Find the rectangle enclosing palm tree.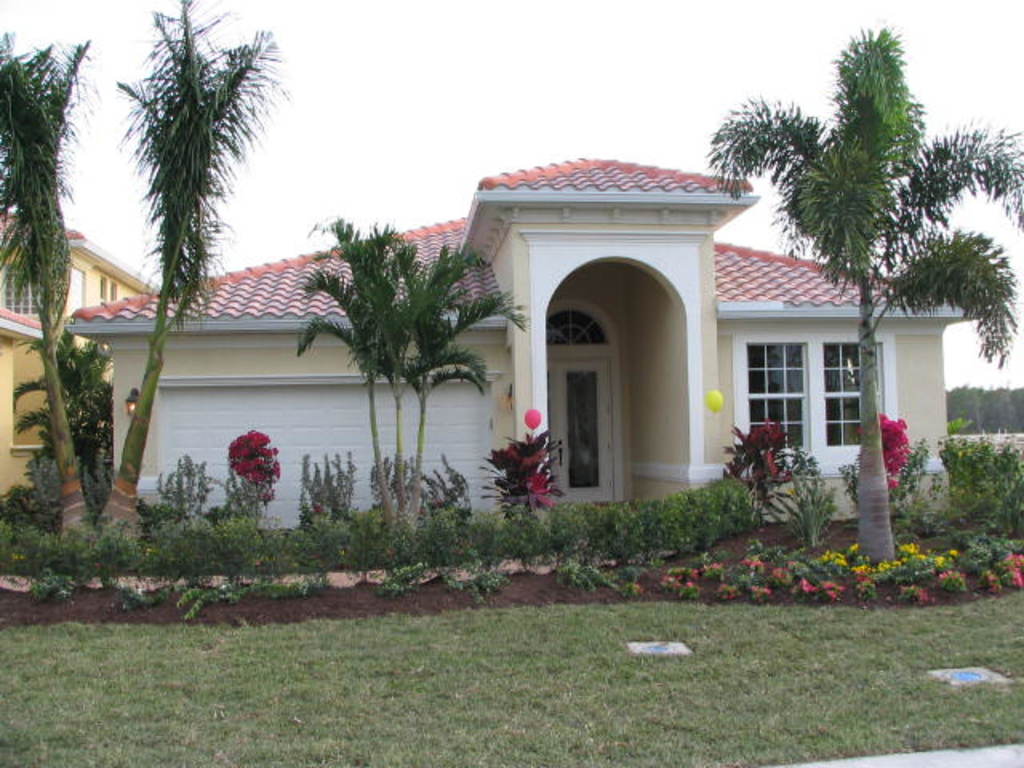
712, 27, 1022, 570.
